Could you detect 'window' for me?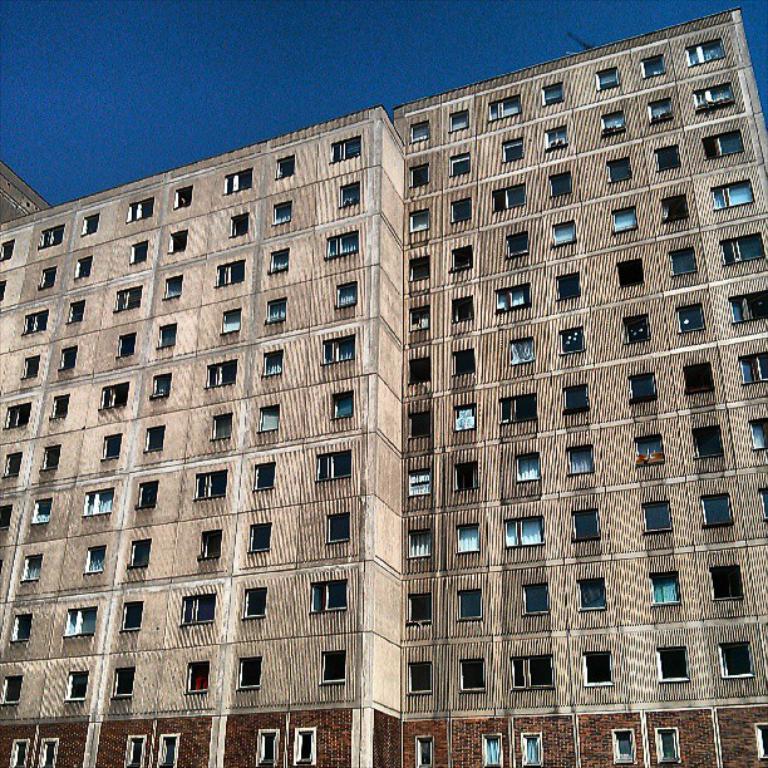
Detection result: [235, 656, 264, 688].
